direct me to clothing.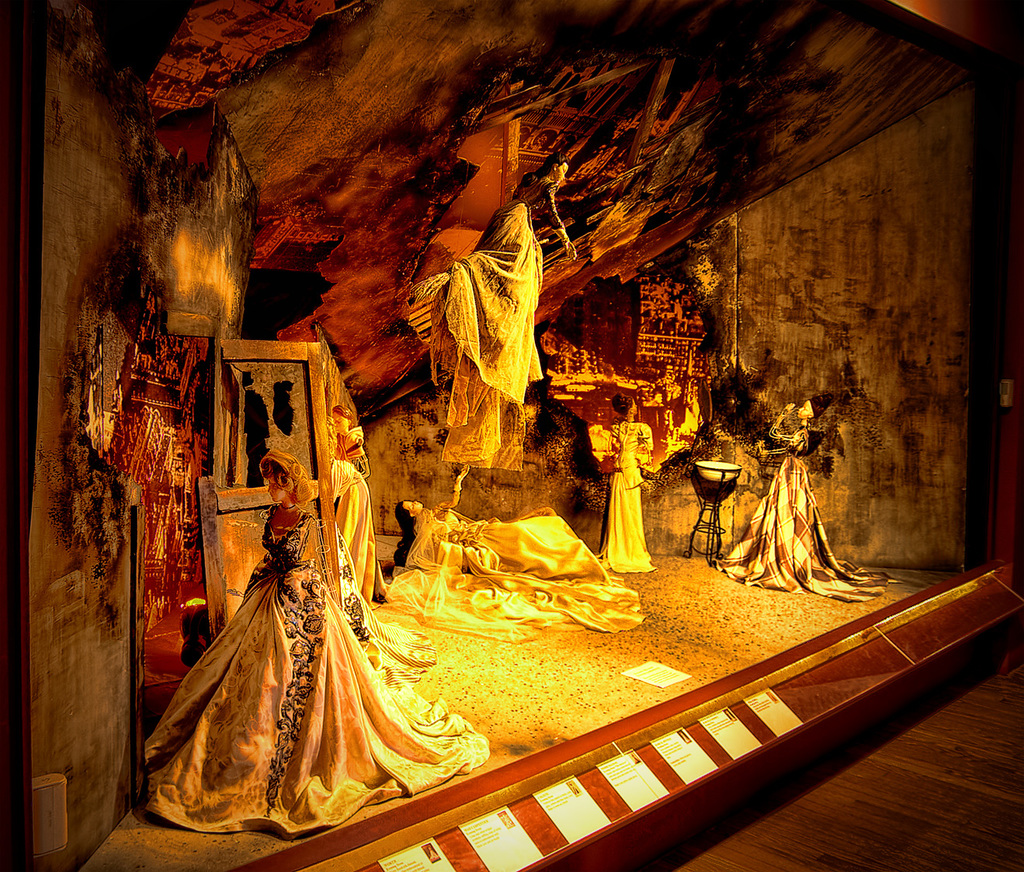
Direction: rect(734, 426, 836, 584).
